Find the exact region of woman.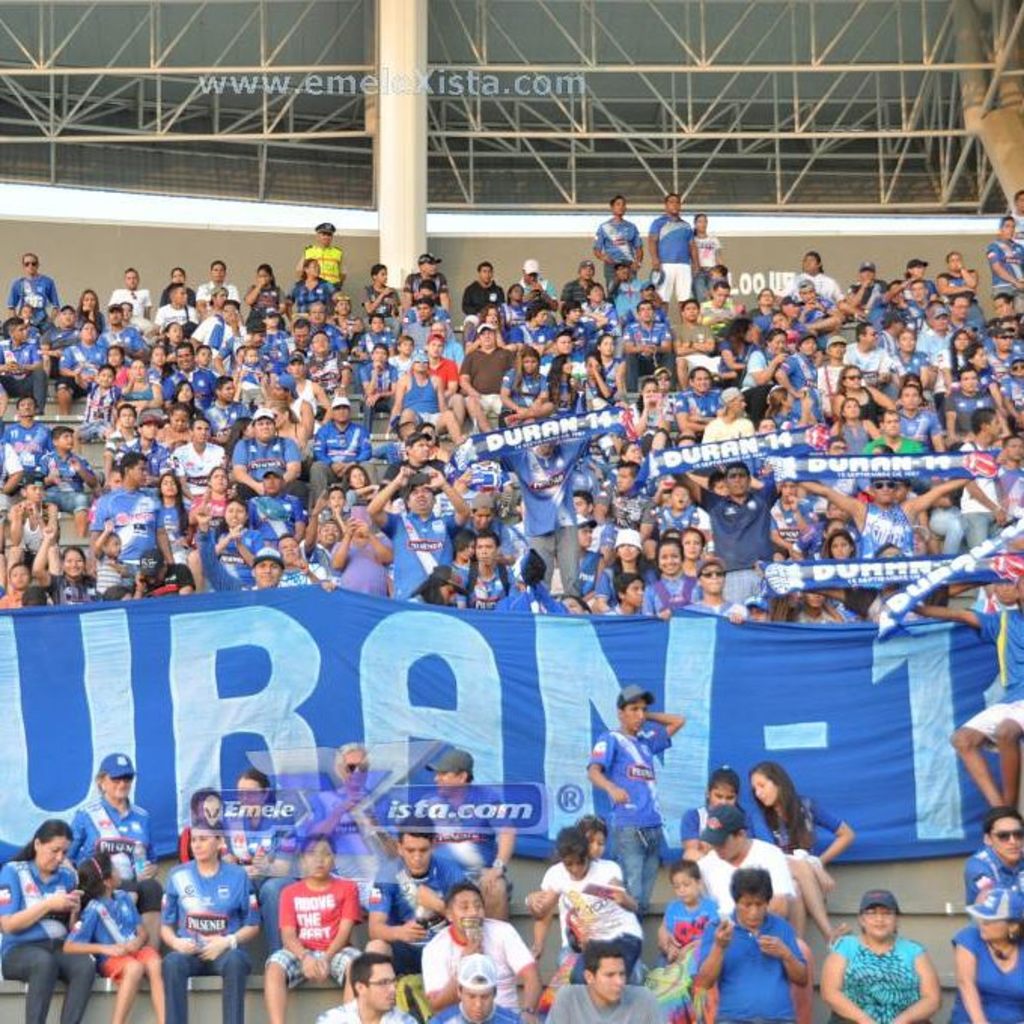
Exact region: box=[224, 773, 300, 953].
